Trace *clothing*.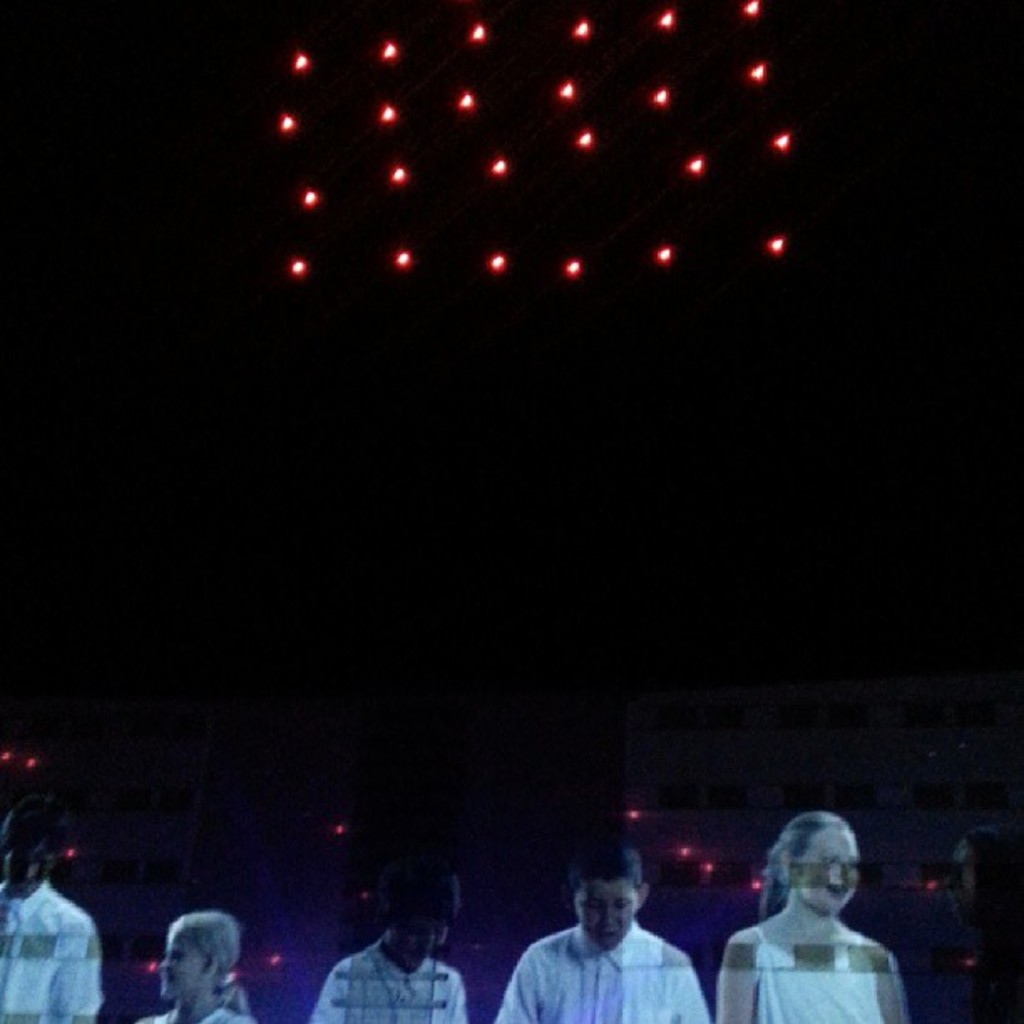
Traced to locate(0, 885, 119, 1022).
